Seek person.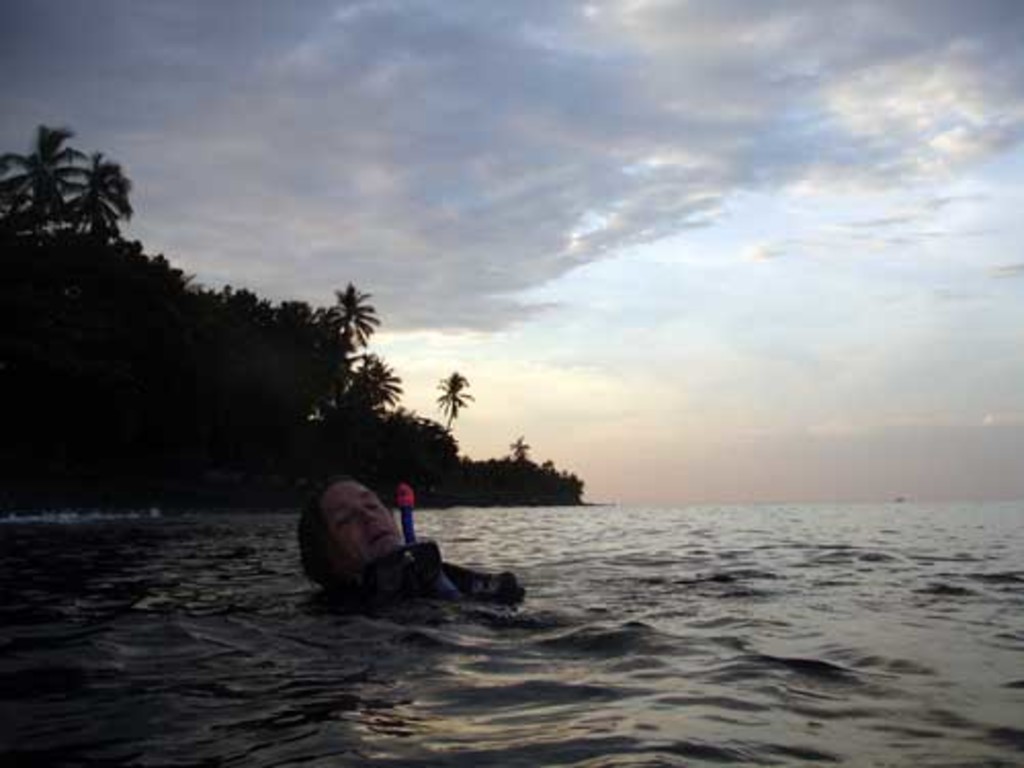
<bbox>319, 471, 512, 616</bbox>.
